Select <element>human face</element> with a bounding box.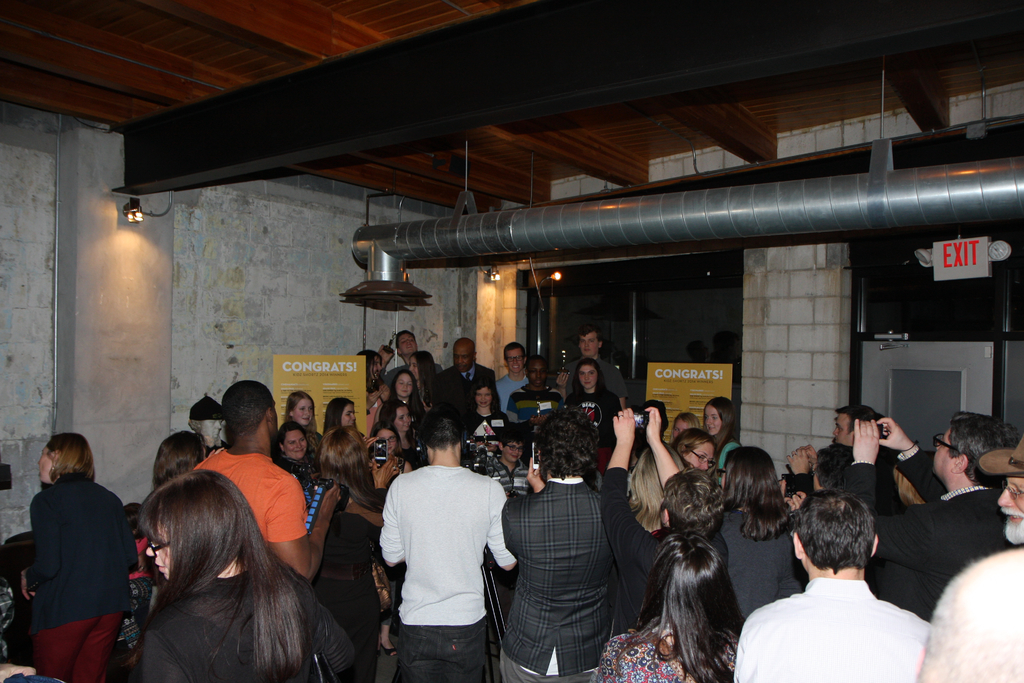
(left=340, top=406, right=356, bottom=431).
